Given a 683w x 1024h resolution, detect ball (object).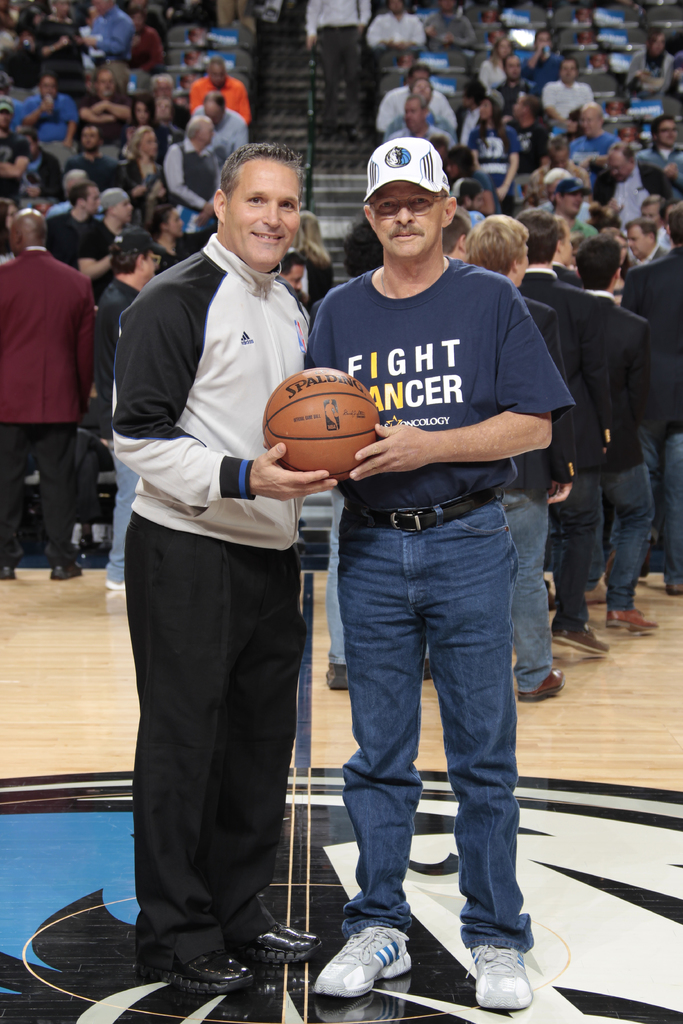
select_region(261, 364, 382, 488).
